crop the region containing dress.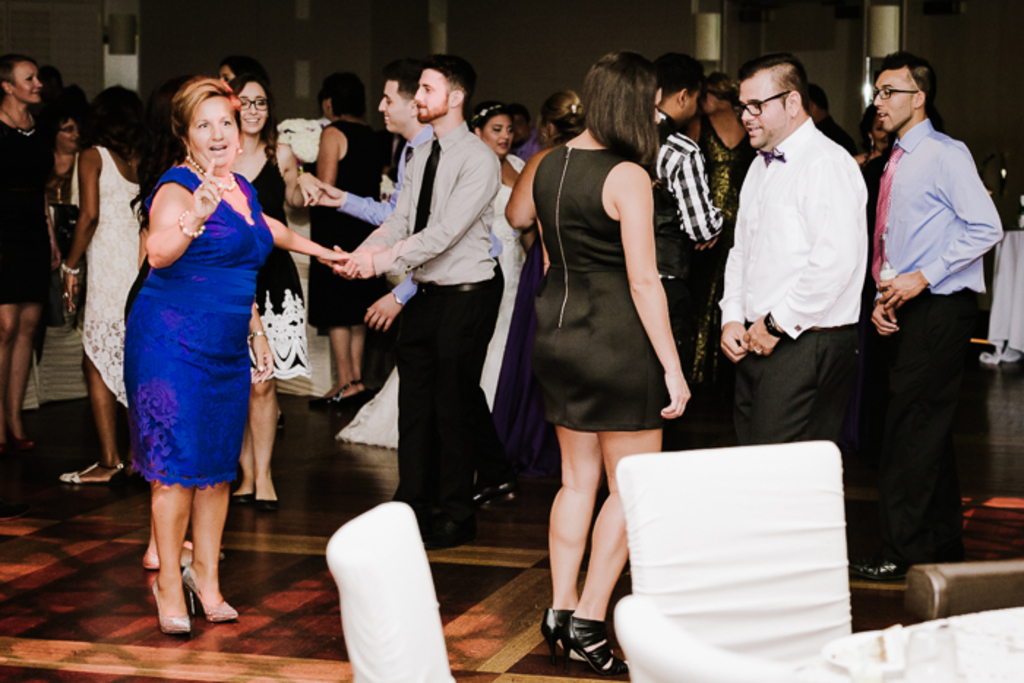
Crop region: [x1=0, y1=121, x2=51, y2=310].
